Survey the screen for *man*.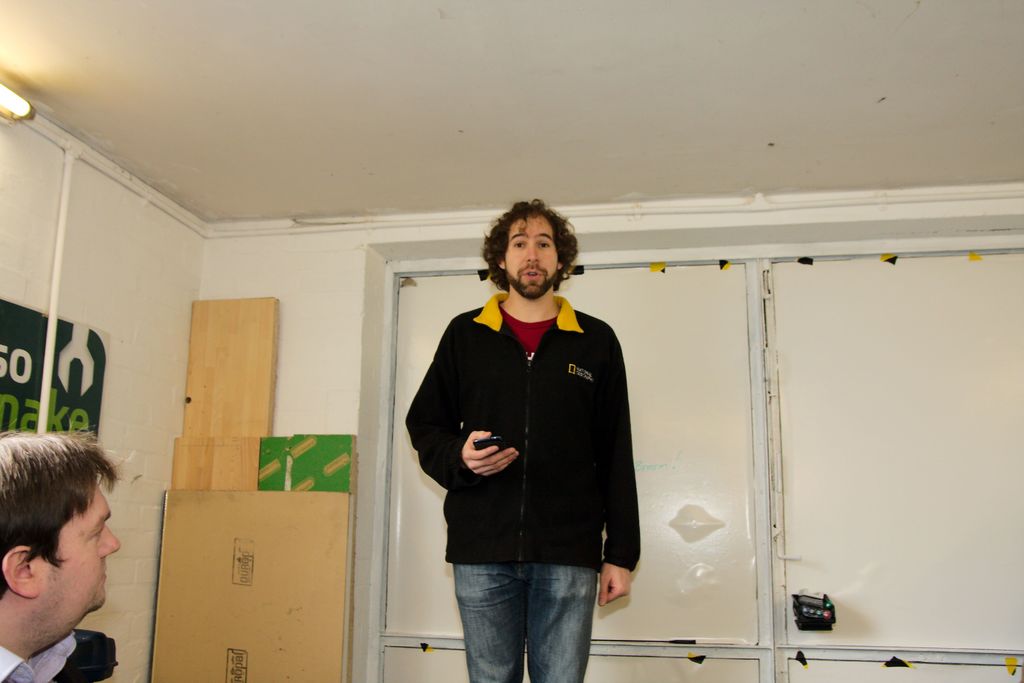
Survey found: detection(405, 195, 644, 682).
